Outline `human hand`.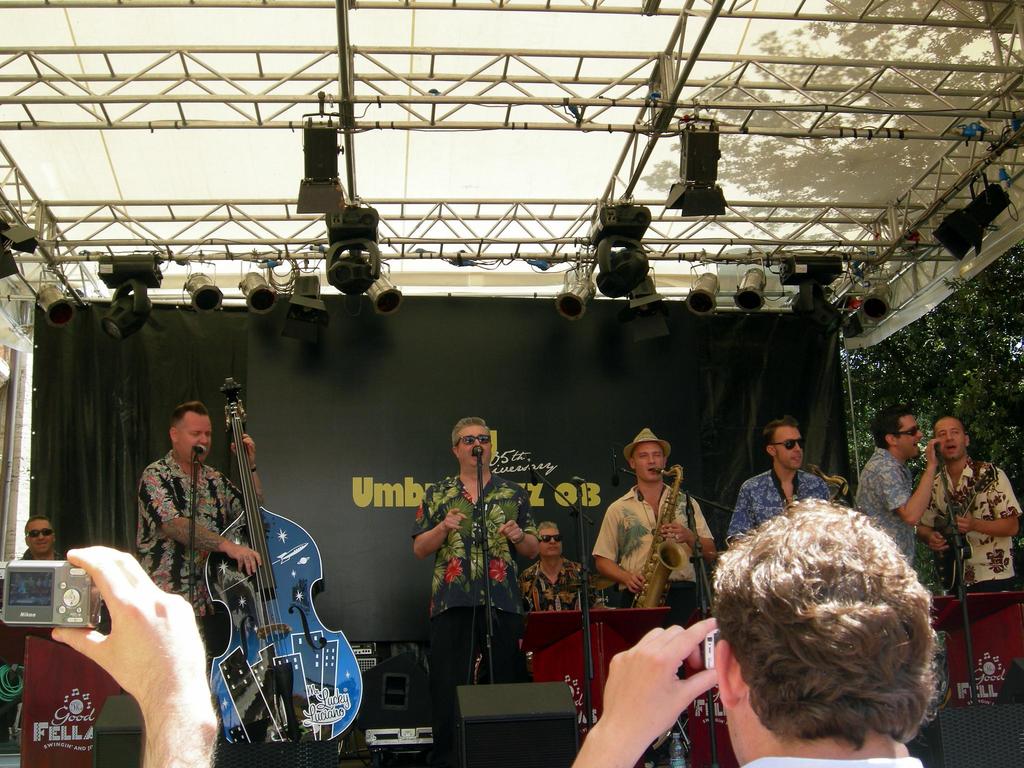
Outline: detection(441, 506, 469, 532).
